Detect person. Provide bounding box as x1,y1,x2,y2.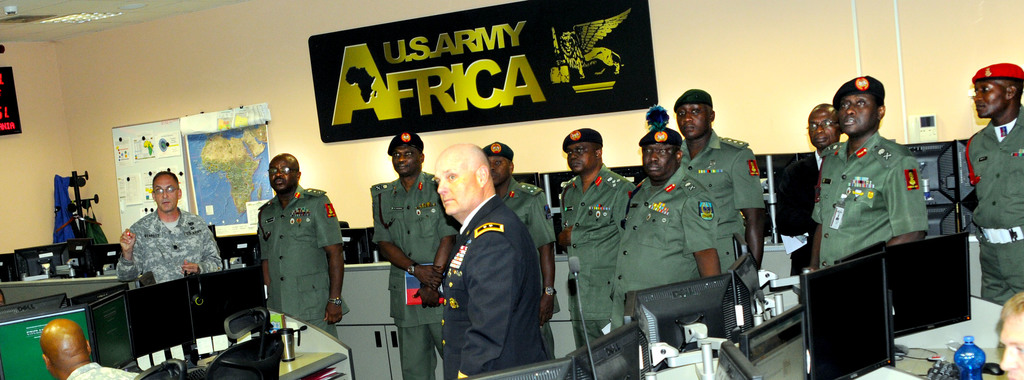
998,292,1023,379.
